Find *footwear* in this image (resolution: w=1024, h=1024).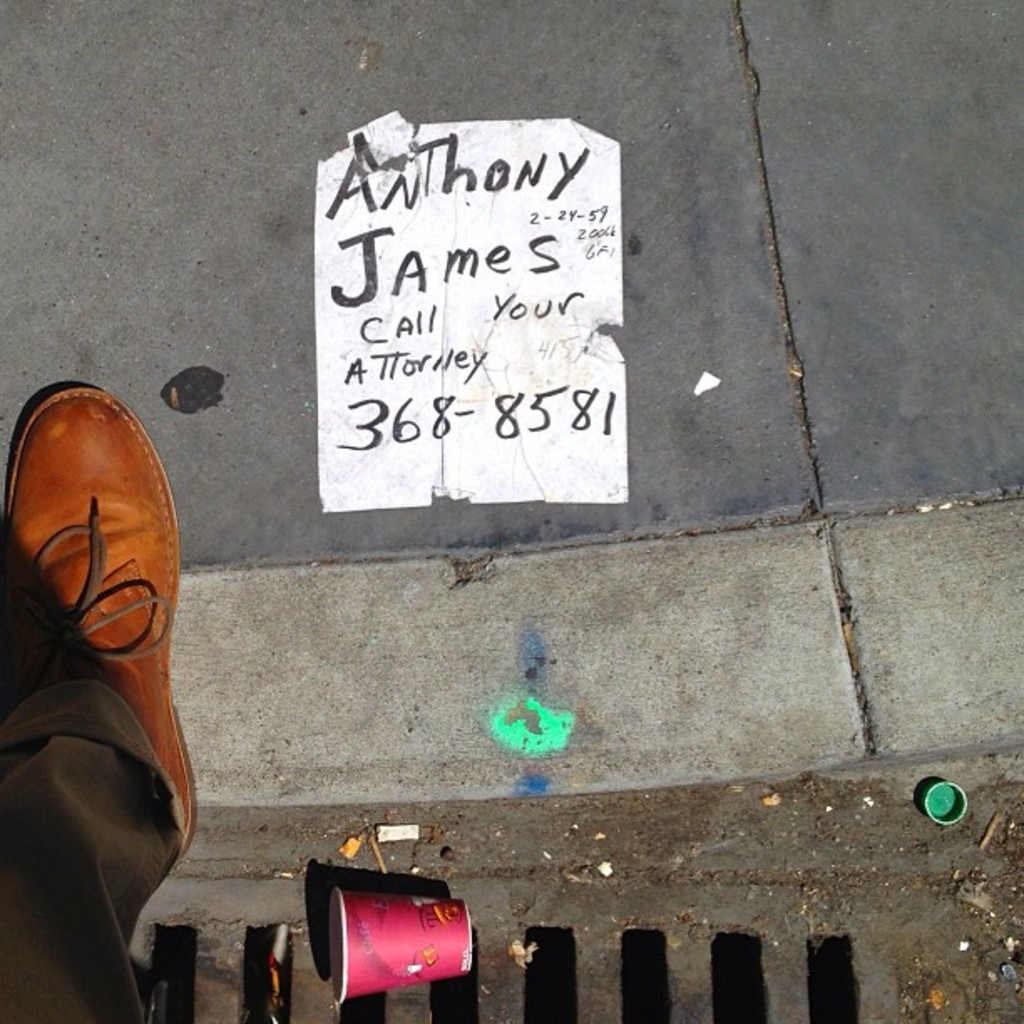
[0,380,202,877].
